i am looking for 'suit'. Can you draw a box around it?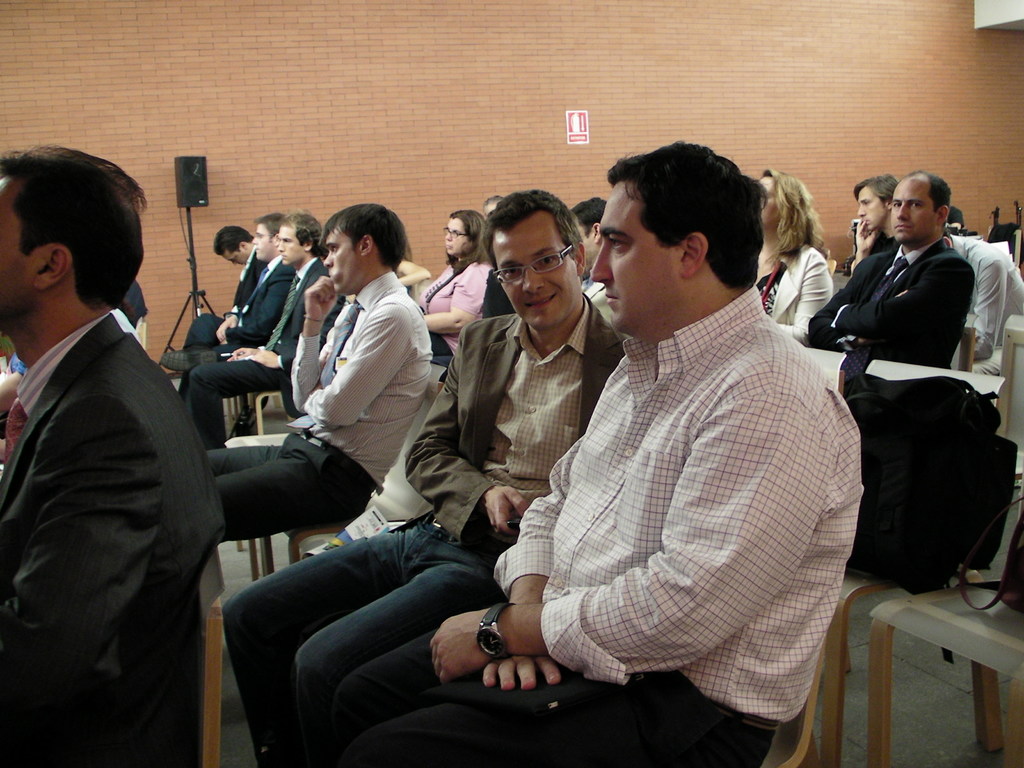
Sure, the bounding box is [185, 244, 263, 399].
